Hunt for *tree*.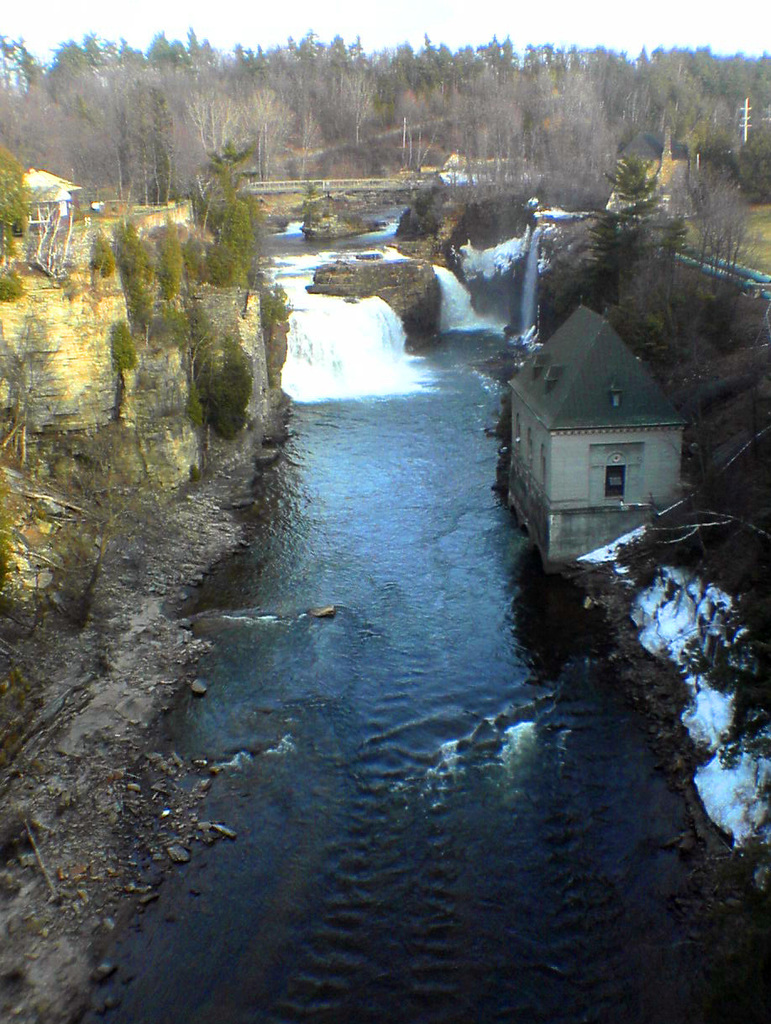
Hunted down at BBox(151, 214, 185, 306).
